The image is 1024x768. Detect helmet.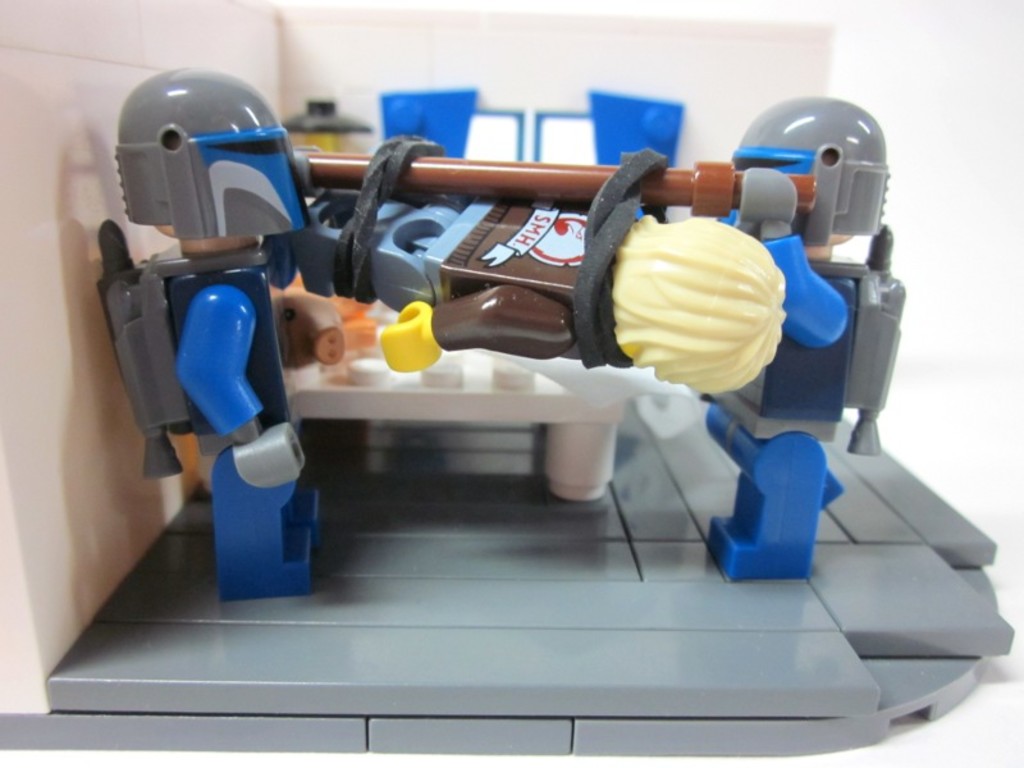
Detection: Rect(108, 68, 346, 279).
